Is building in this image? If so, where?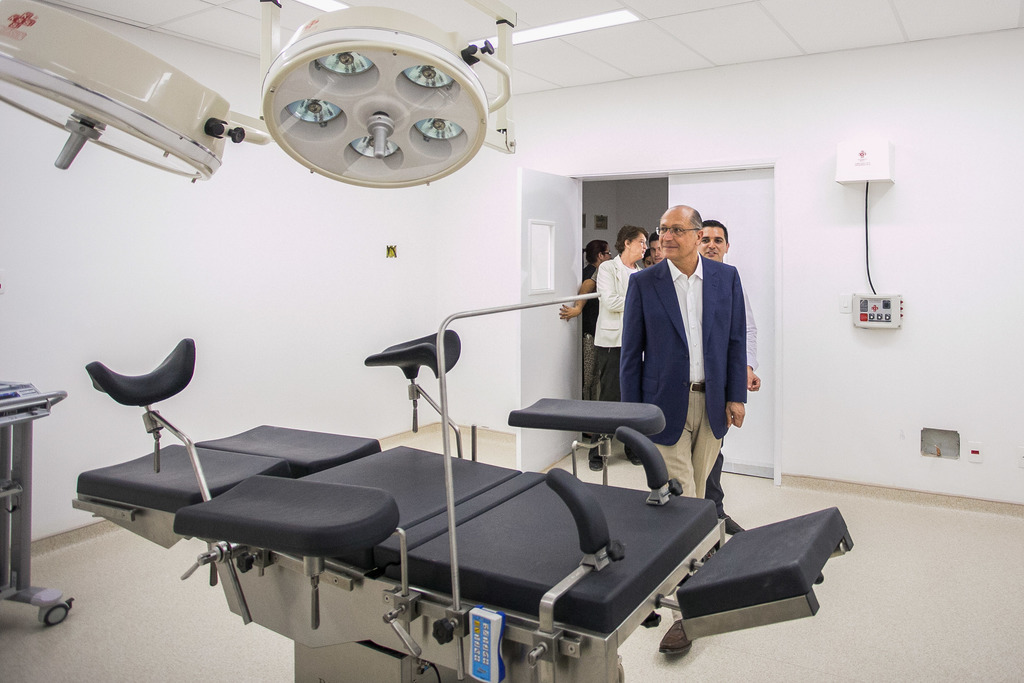
Yes, at crop(0, 0, 1023, 682).
